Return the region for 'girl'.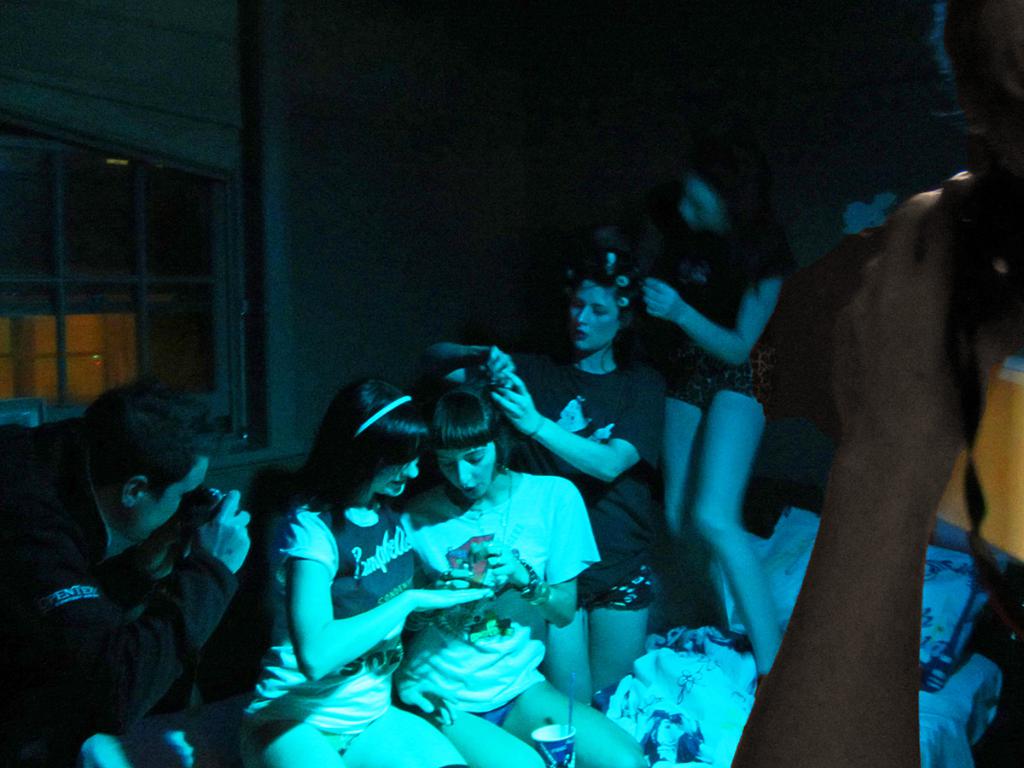
BBox(416, 235, 661, 702).
